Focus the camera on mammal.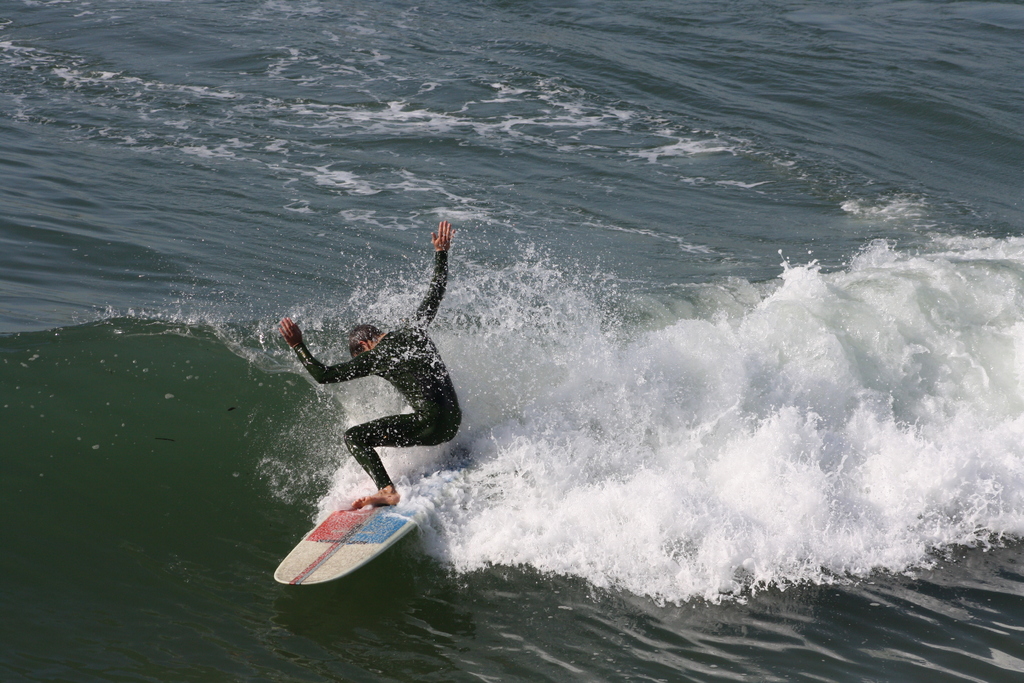
Focus region: select_region(271, 258, 477, 524).
